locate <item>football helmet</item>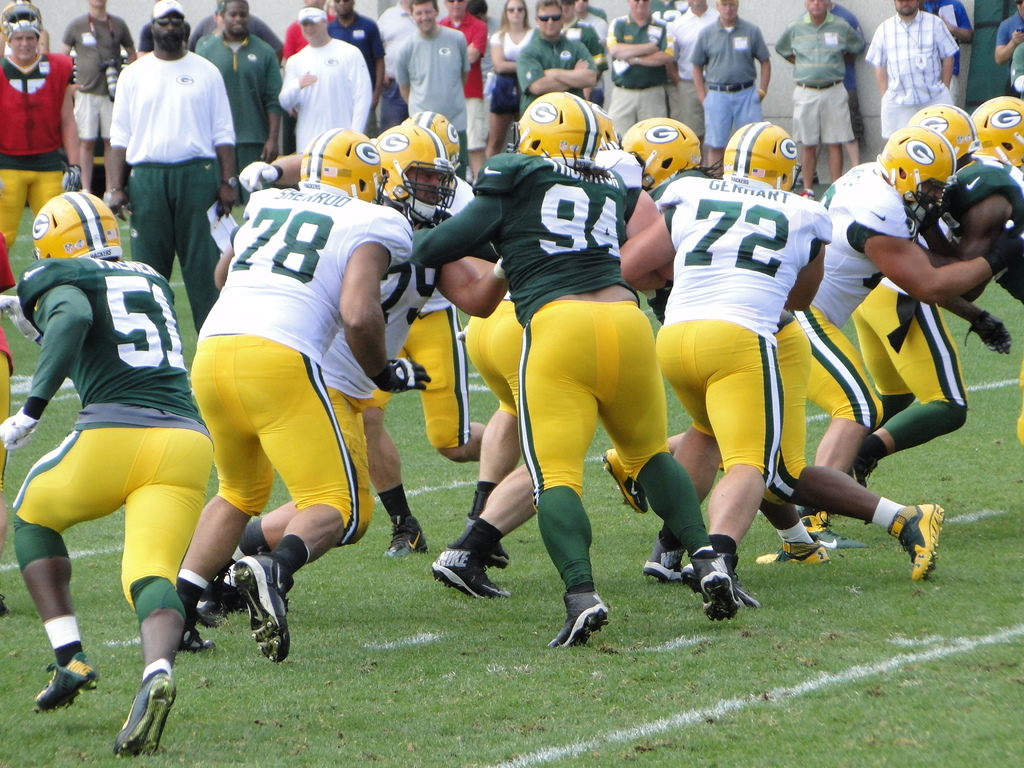
370/123/454/227
